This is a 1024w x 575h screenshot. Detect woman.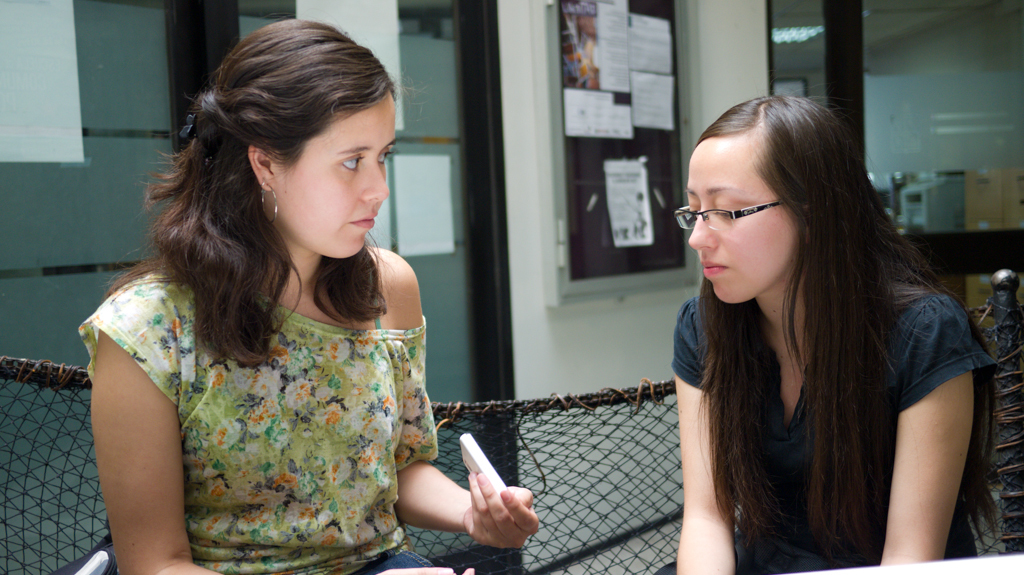
<bbox>619, 90, 984, 574</bbox>.
